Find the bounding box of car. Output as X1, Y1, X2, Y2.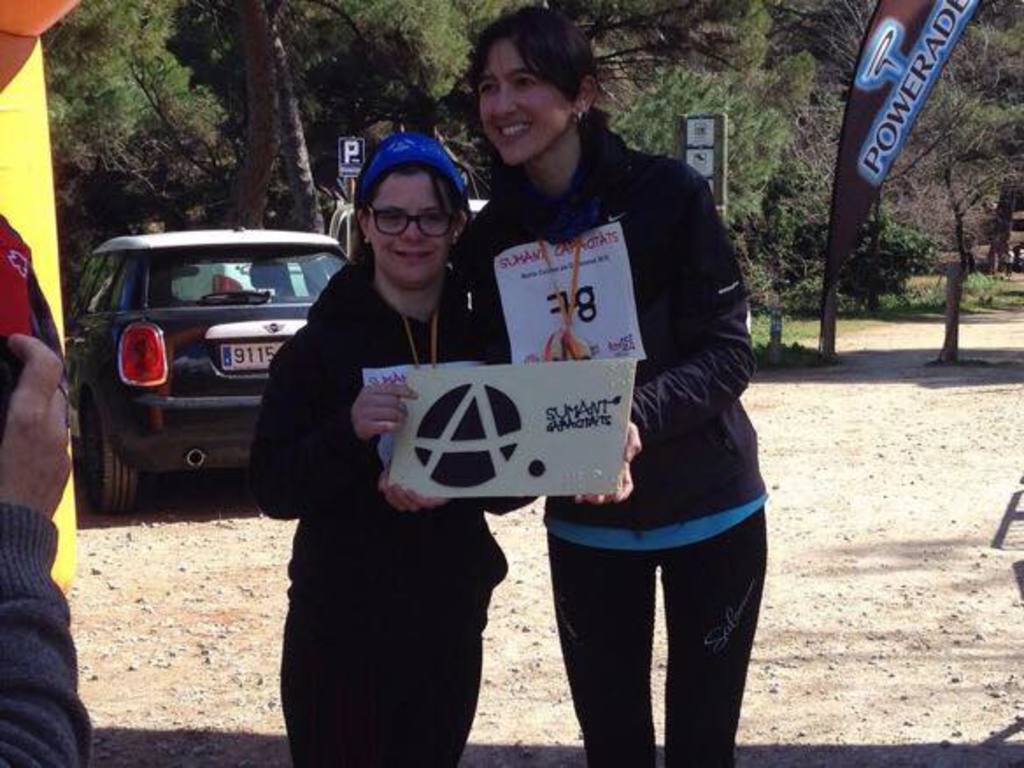
53, 224, 366, 516.
